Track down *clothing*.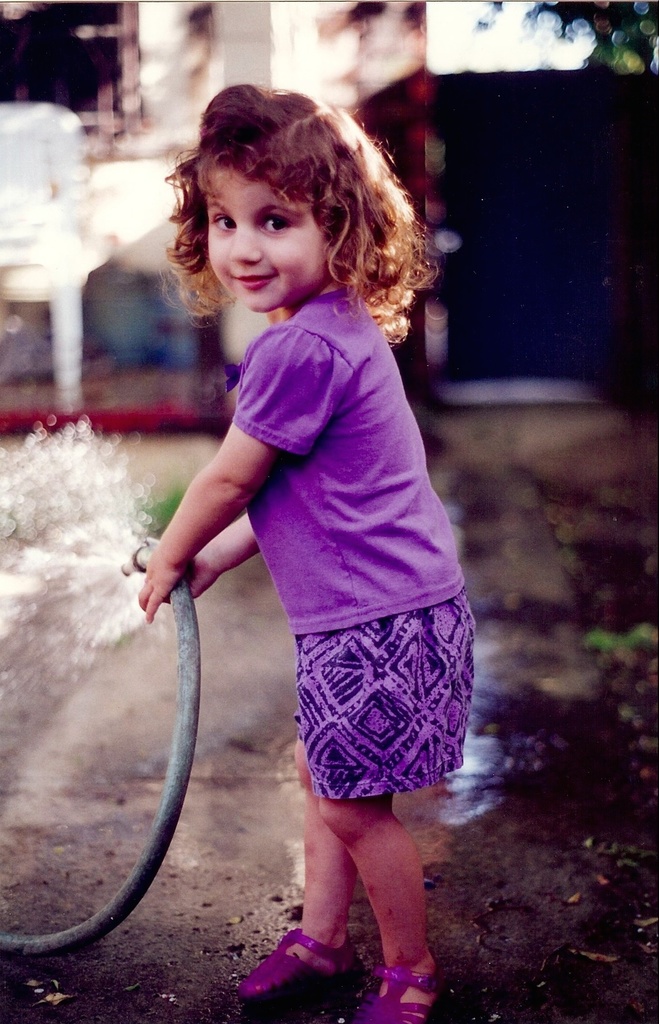
Tracked to [141, 212, 458, 772].
